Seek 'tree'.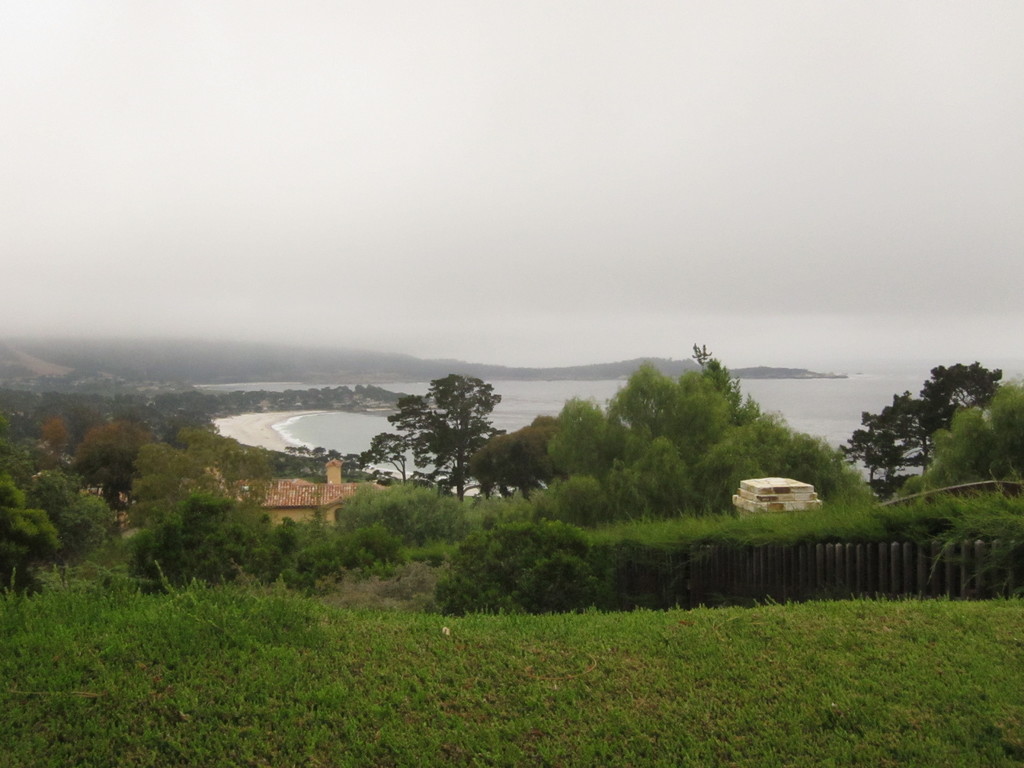
l=604, t=352, r=701, b=517.
